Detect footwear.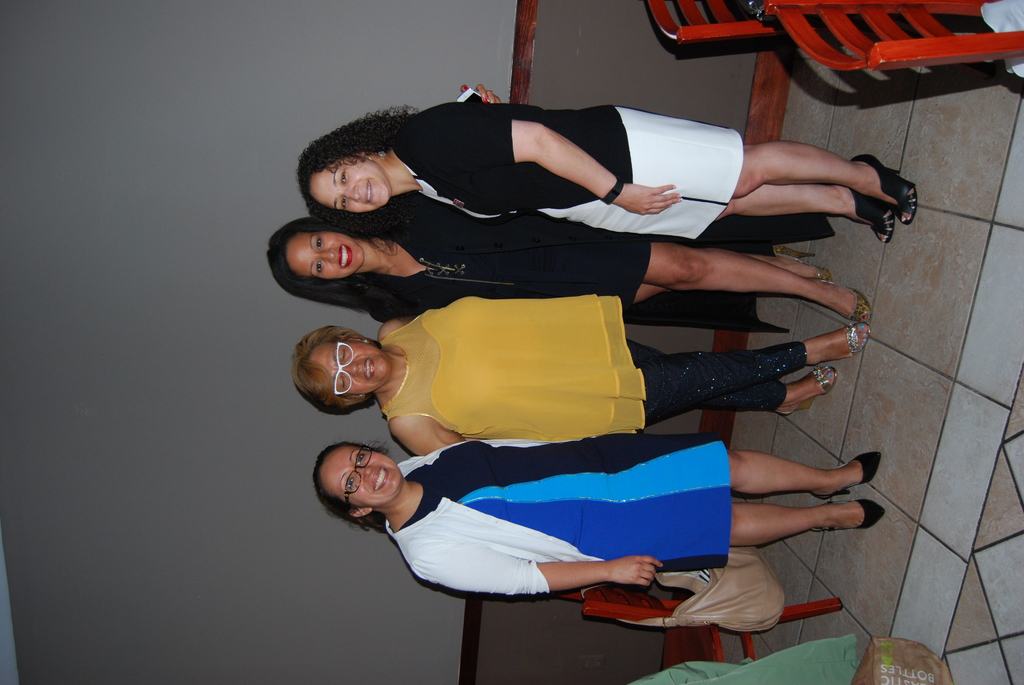
Detected at <box>858,498,886,528</box>.
